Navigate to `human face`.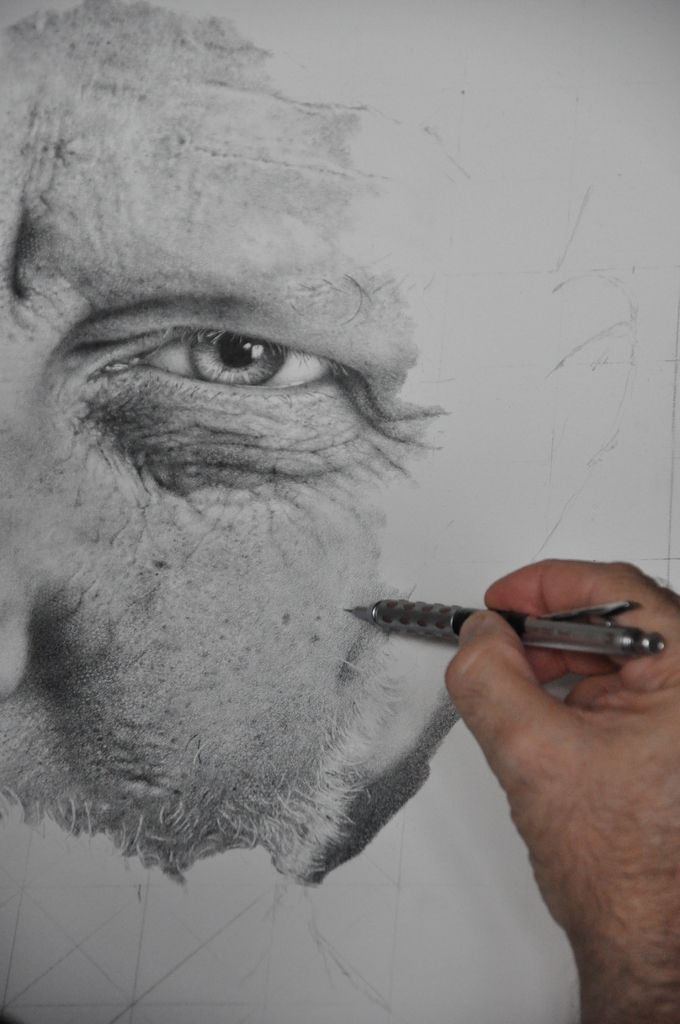
Navigation target: (x1=0, y1=0, x2=458, y2=887).
